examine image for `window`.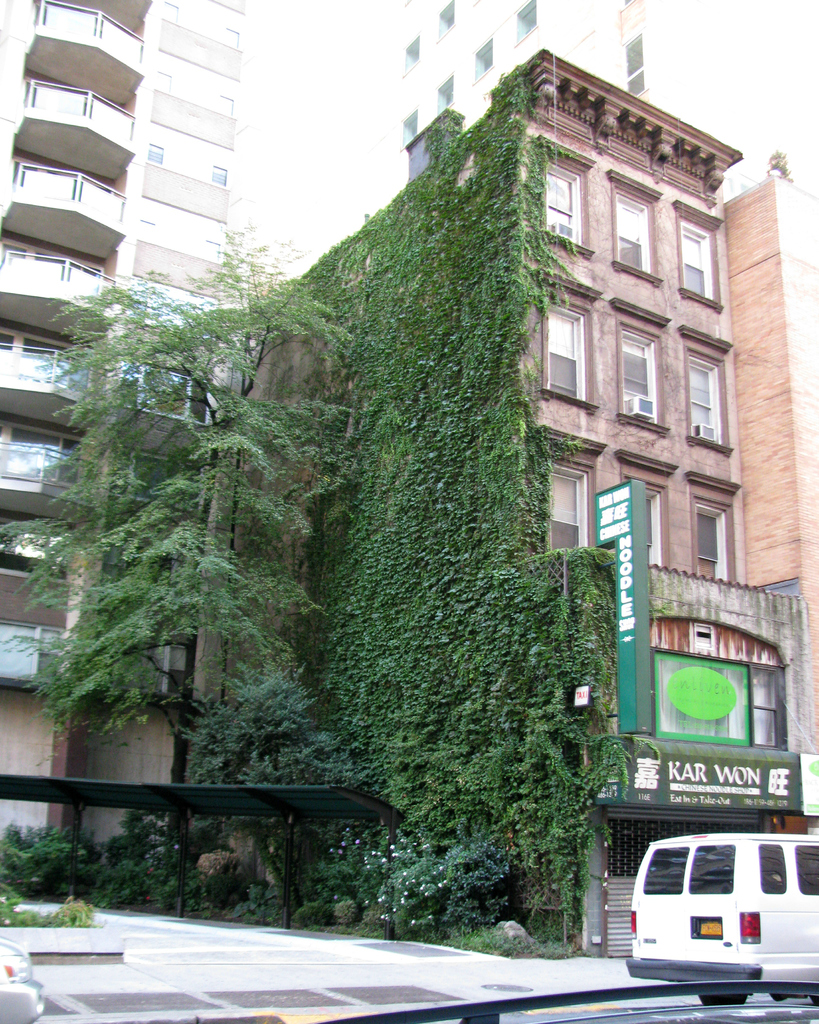
Examination result: rect(624, 34, 648, 99).
